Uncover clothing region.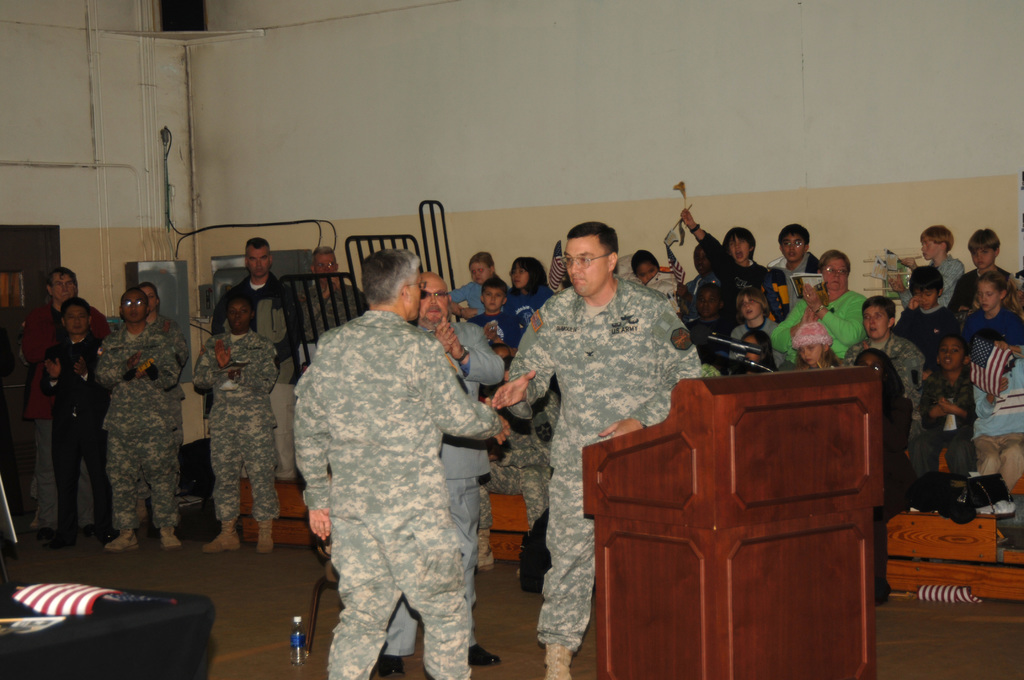
Uncovered: box=[453, 279, 484, 319].
